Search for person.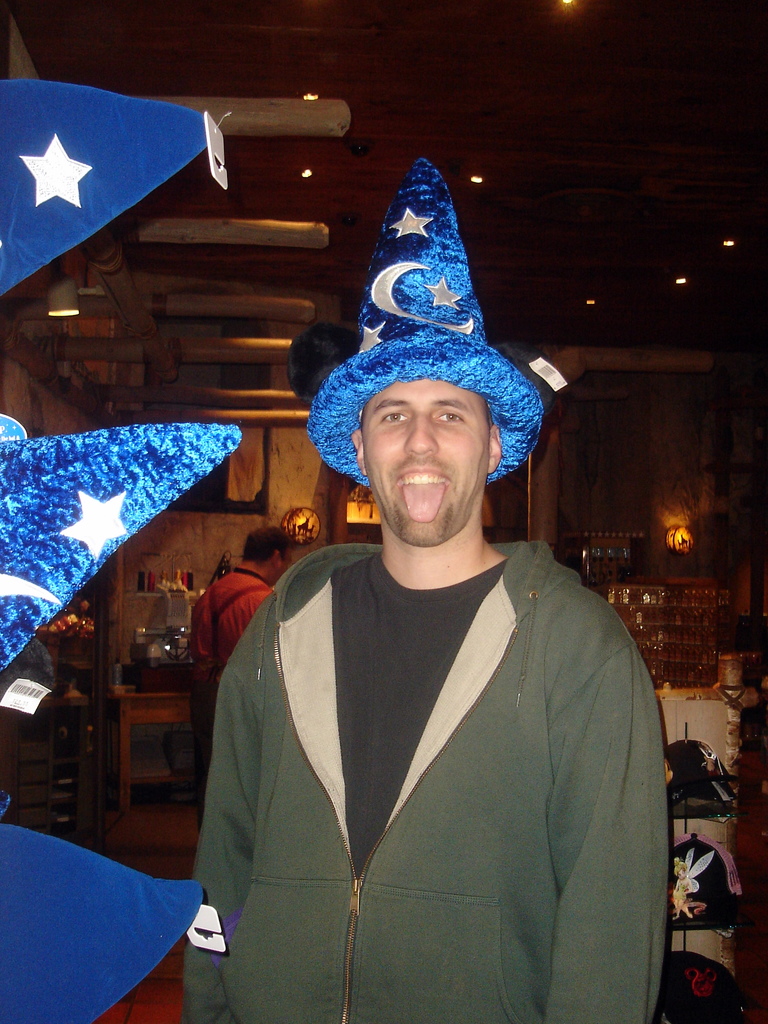
Found at select_region(108, 206, 626, 1016).
